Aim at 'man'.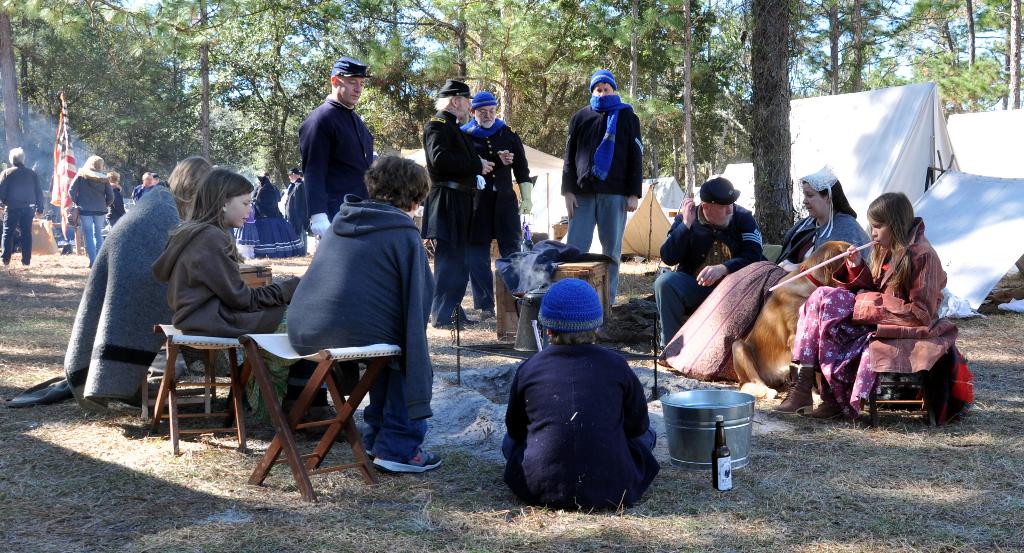
Aimed at Rect(281, 66, 376, 218).
